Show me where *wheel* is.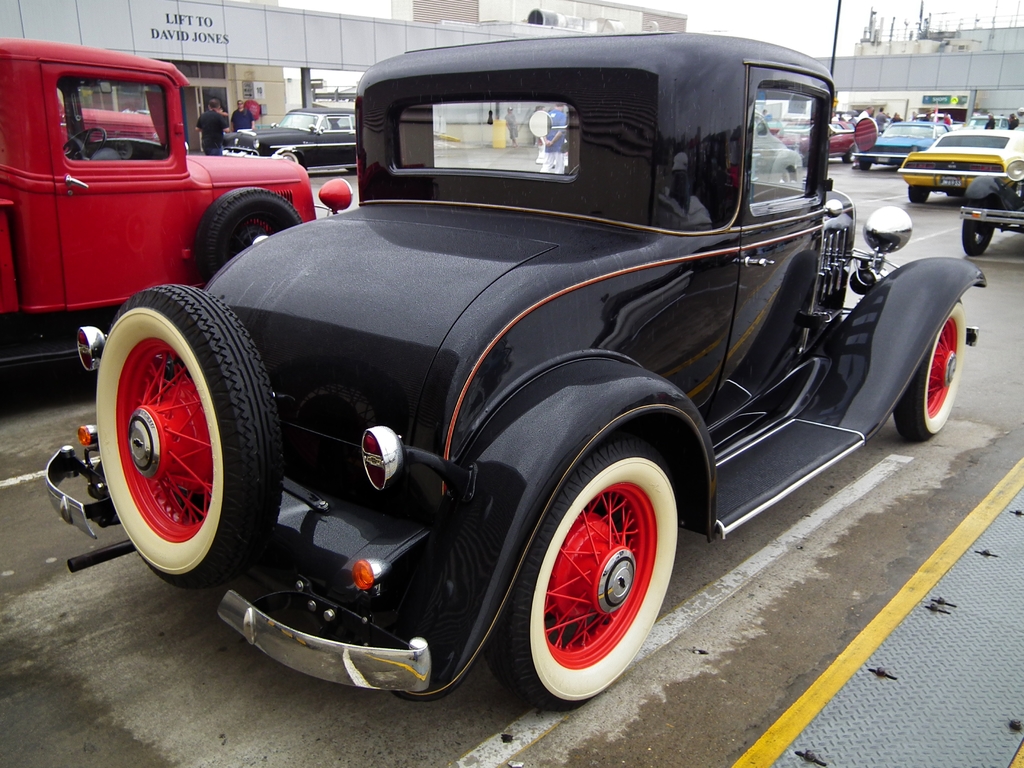
*wheel* is at x1=909 y1=187 x2=932 y2=204.
